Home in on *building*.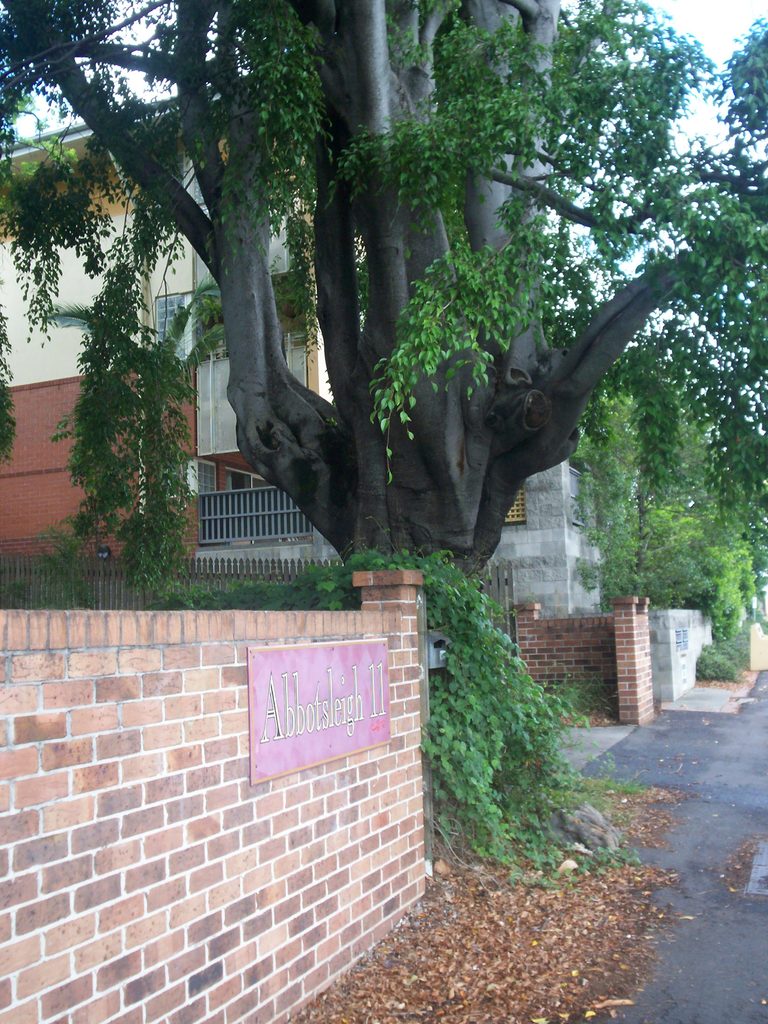
Homed in at [0,82,604,600].
